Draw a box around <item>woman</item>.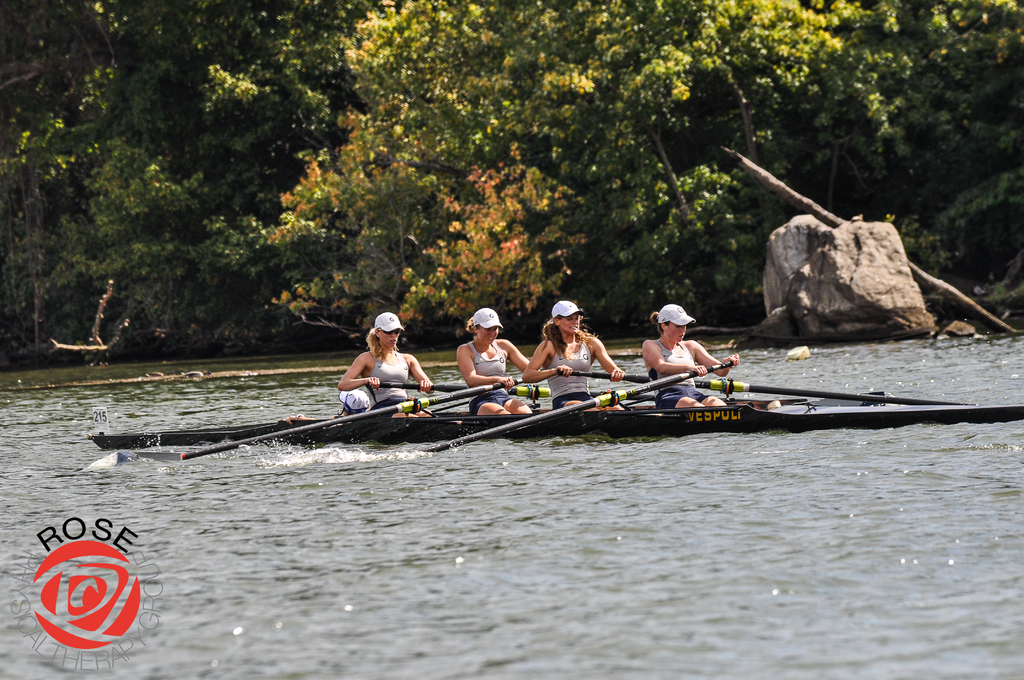
BBox(339, 311, 435, 418).
